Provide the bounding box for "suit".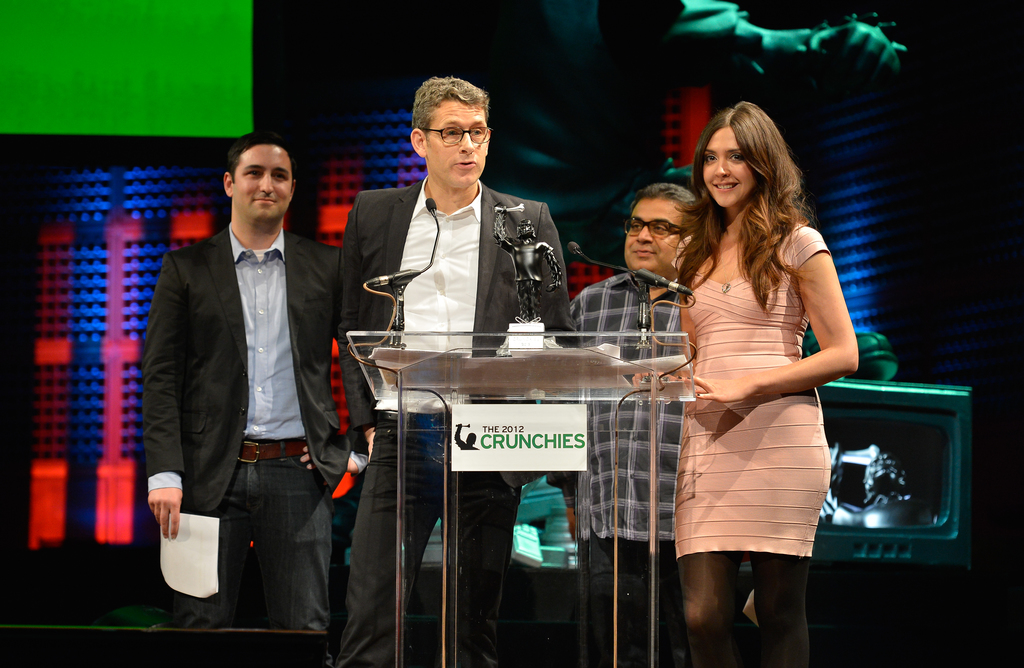
bbox(337, 130, 595, 405).
